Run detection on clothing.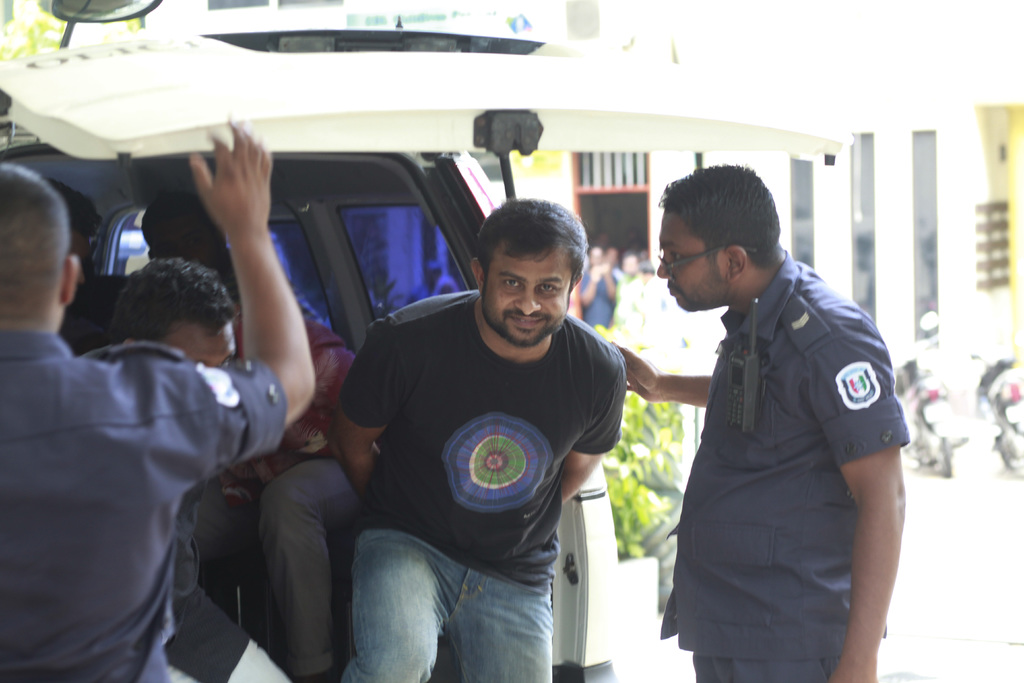
Result: select_region(194, 293, 356, 666).
